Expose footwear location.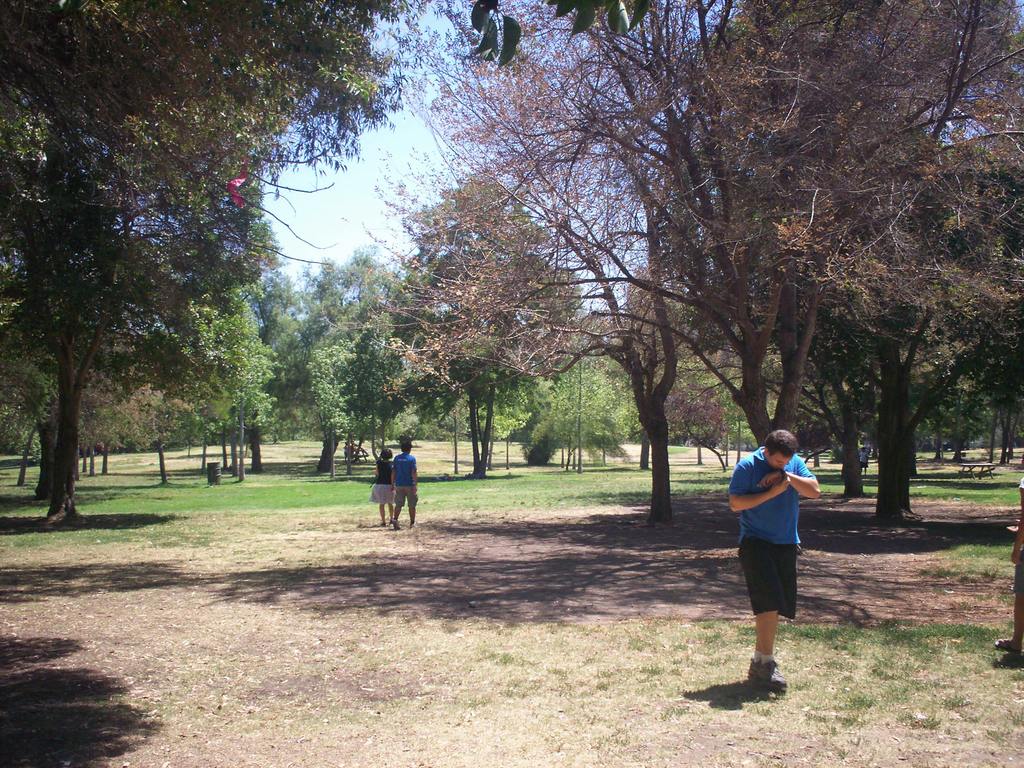
Exposed at x1=986, y1=636, x2=1022, y2=658.
